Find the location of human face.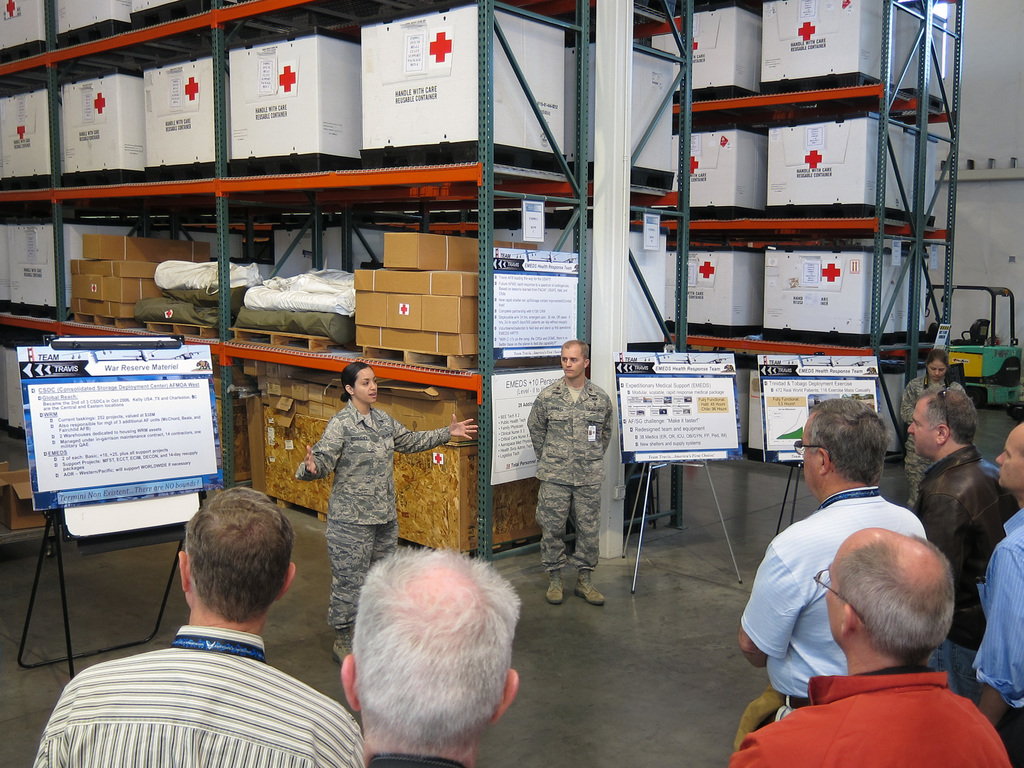
Location: box=[929, 355, 951, 382].
